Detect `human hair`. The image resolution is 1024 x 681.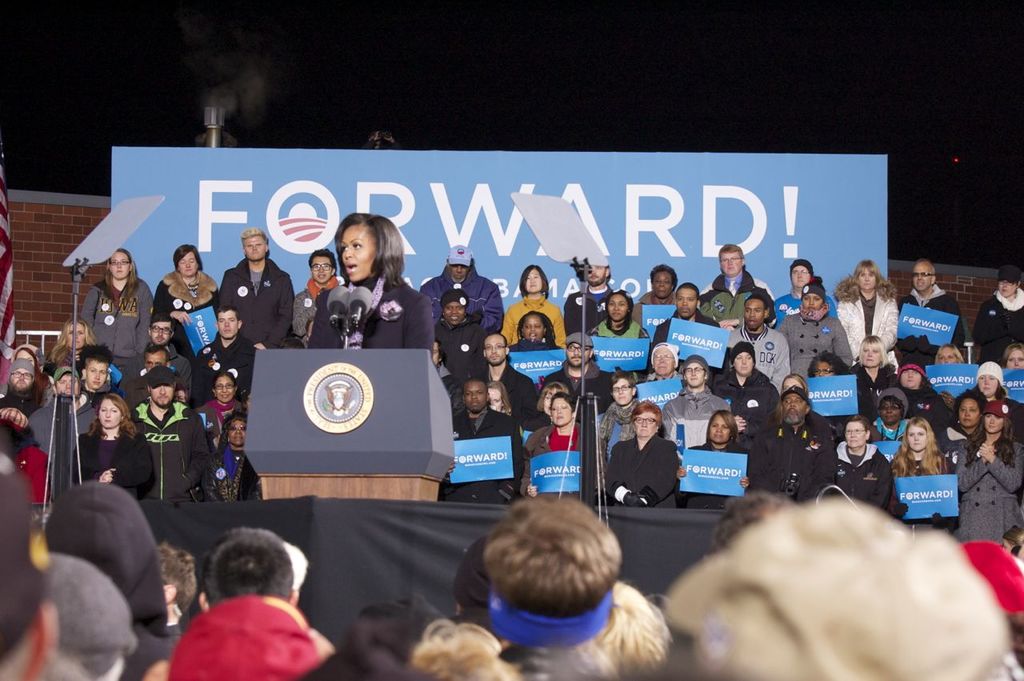
left=48, top=314, right=101, bottom=365.
